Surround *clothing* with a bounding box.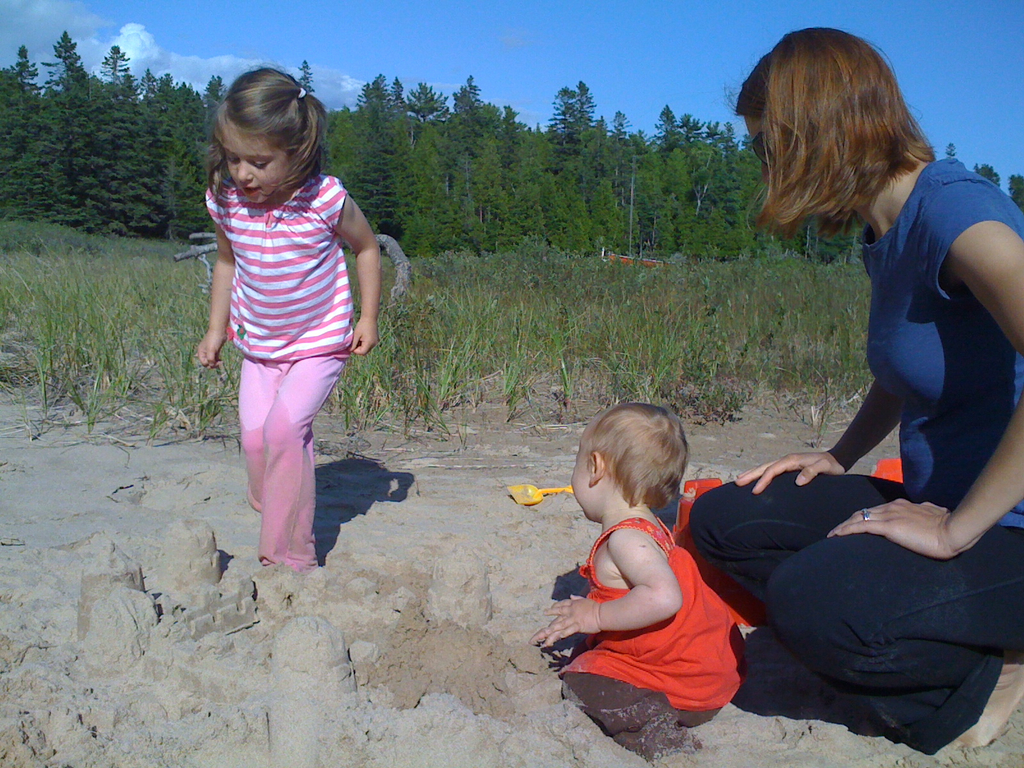
bbox=(555, 495, 748, 719).
